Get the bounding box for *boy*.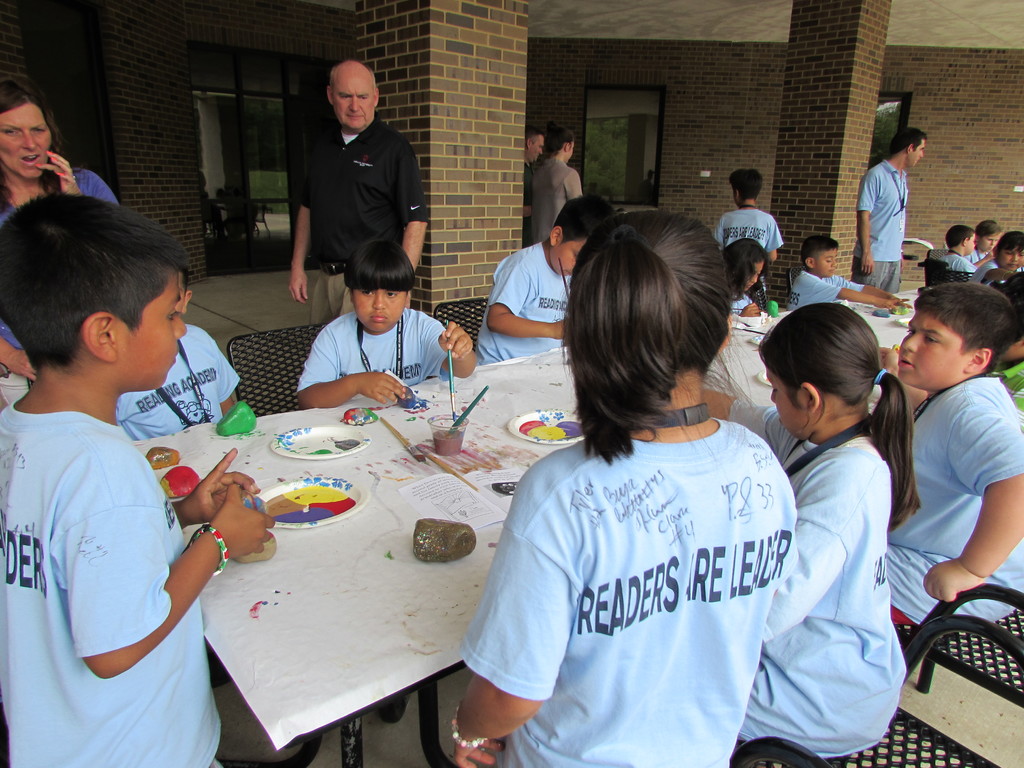
region(0, 182, 234, 766).
